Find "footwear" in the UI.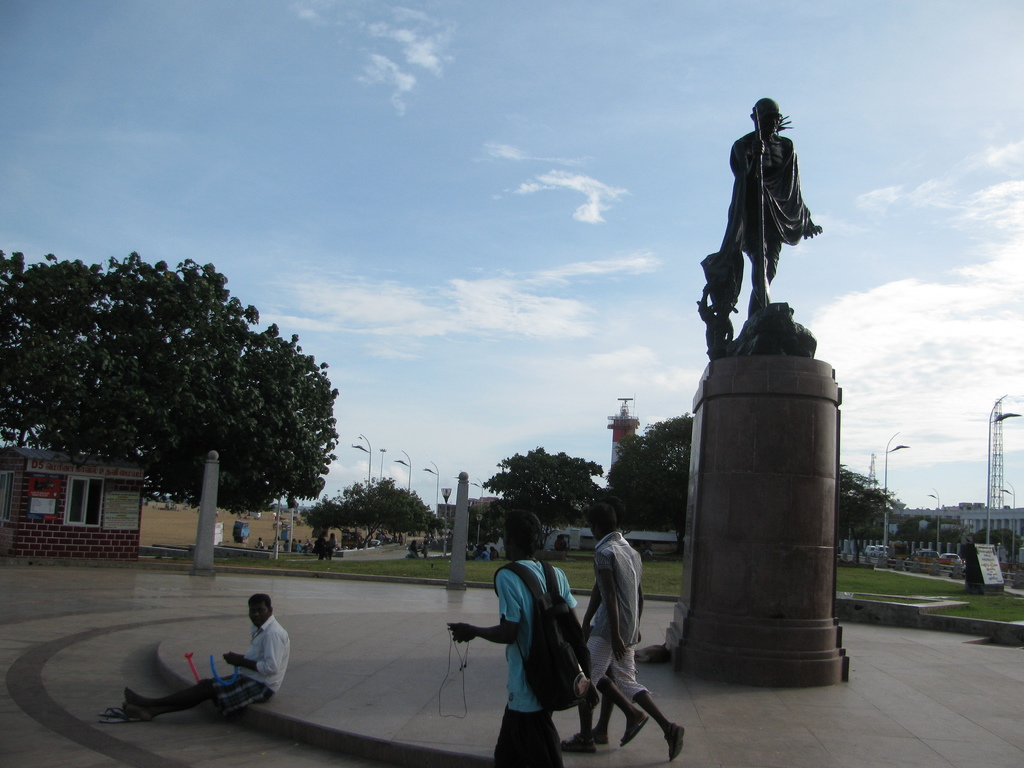
UI element at 96/705/136/717.
